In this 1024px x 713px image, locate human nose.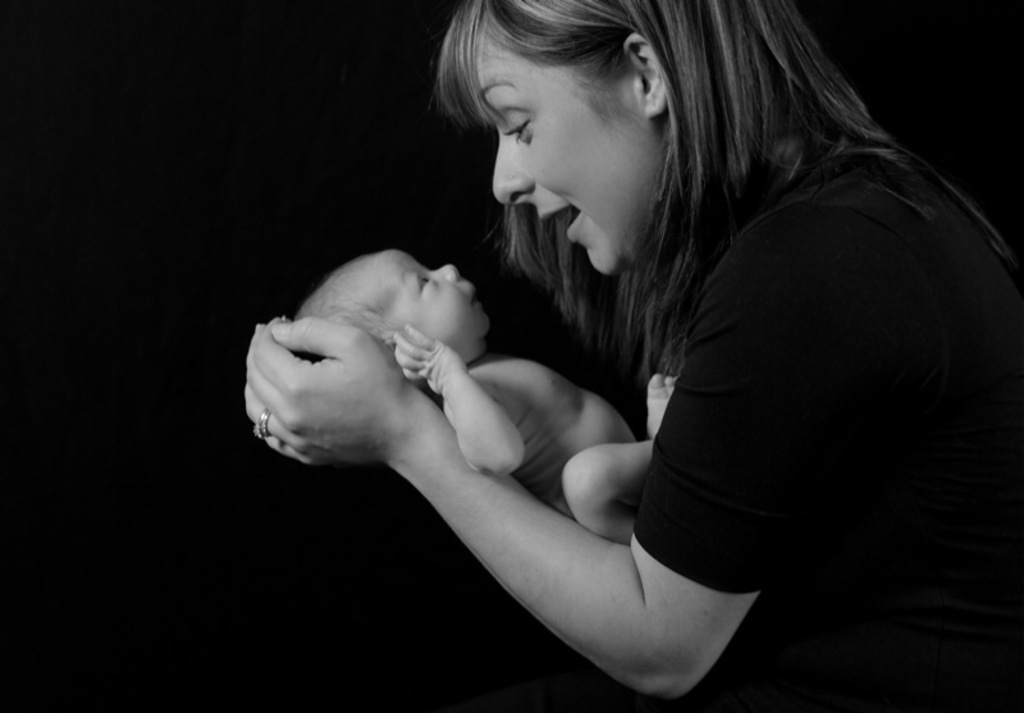
Bounding box: [429, 264, 453, 282].
